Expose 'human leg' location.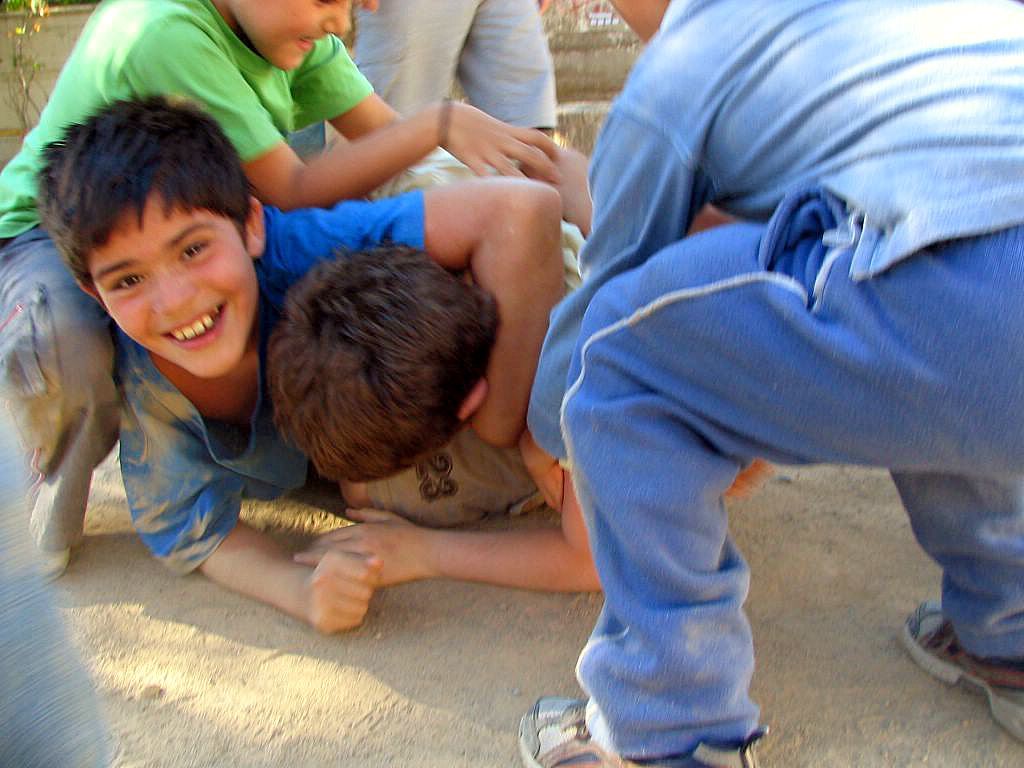
Exposed at bbox(459, 0, 552, 138).
